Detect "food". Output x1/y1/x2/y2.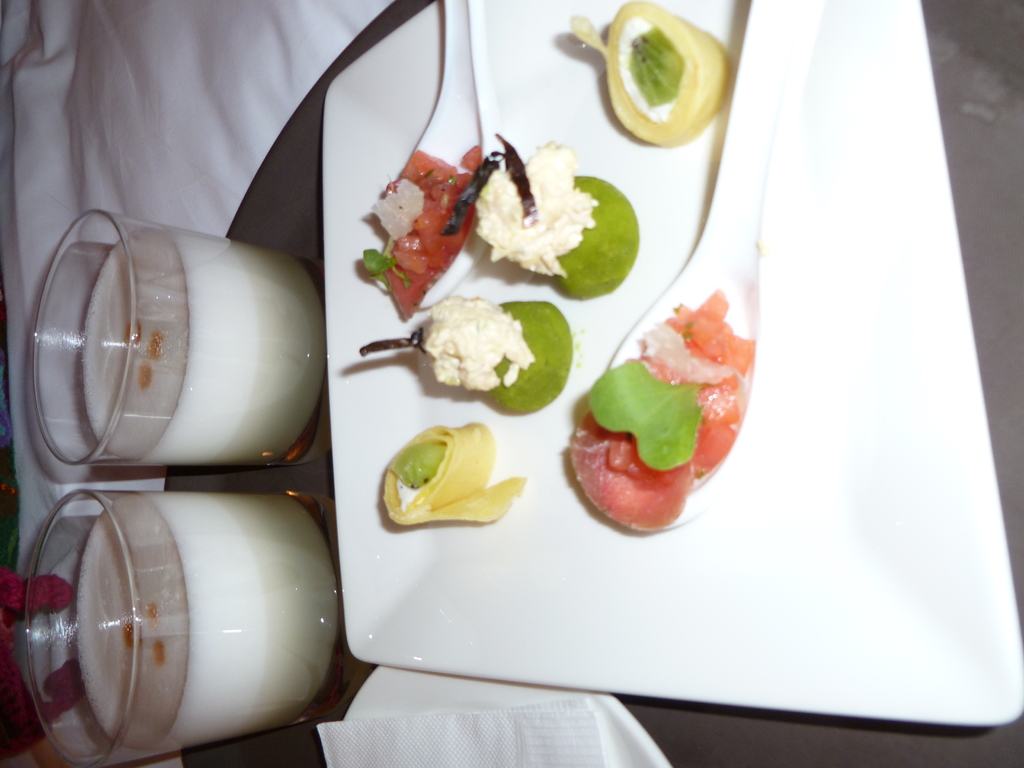
361/294/578/415.
